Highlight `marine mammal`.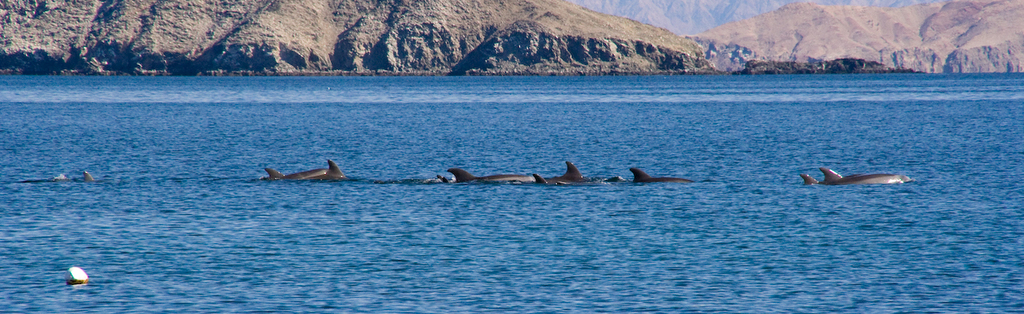
Highlighted region: bbox=(539, 161, 621, 184).
